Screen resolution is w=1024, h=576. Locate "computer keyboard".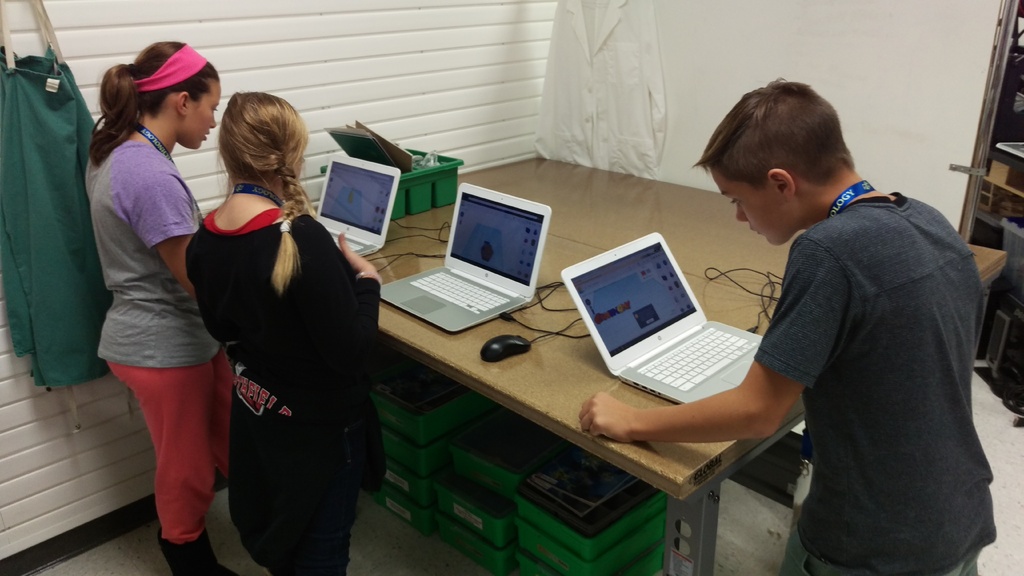
bbox=[636, 324, 758, 392].
